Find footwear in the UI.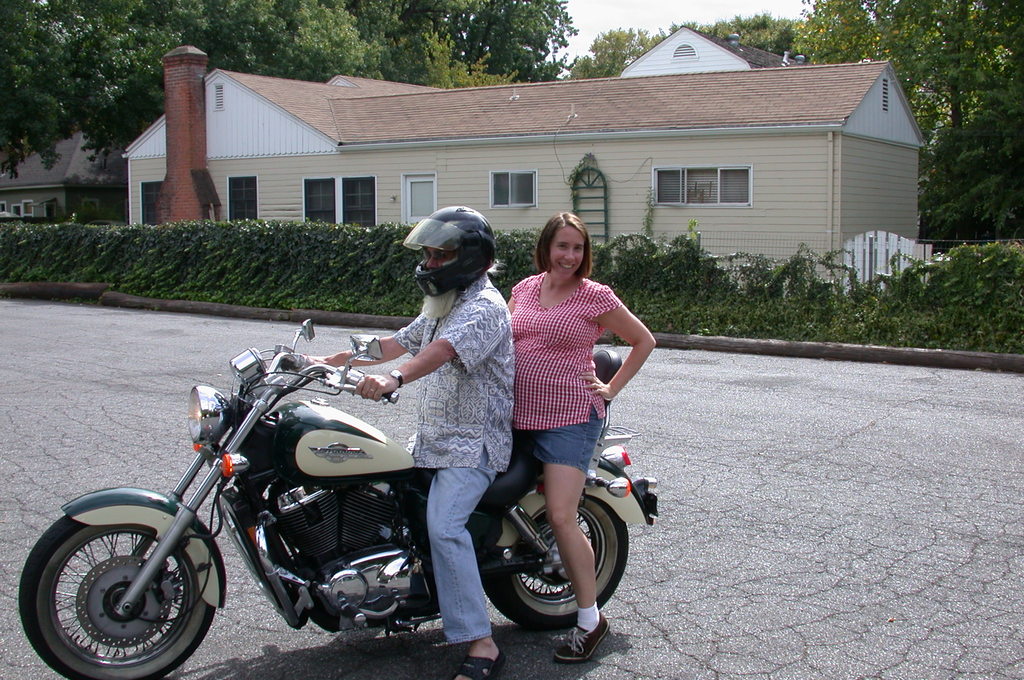
UI element at [left=550, top=613, right=610, bottom=661].
